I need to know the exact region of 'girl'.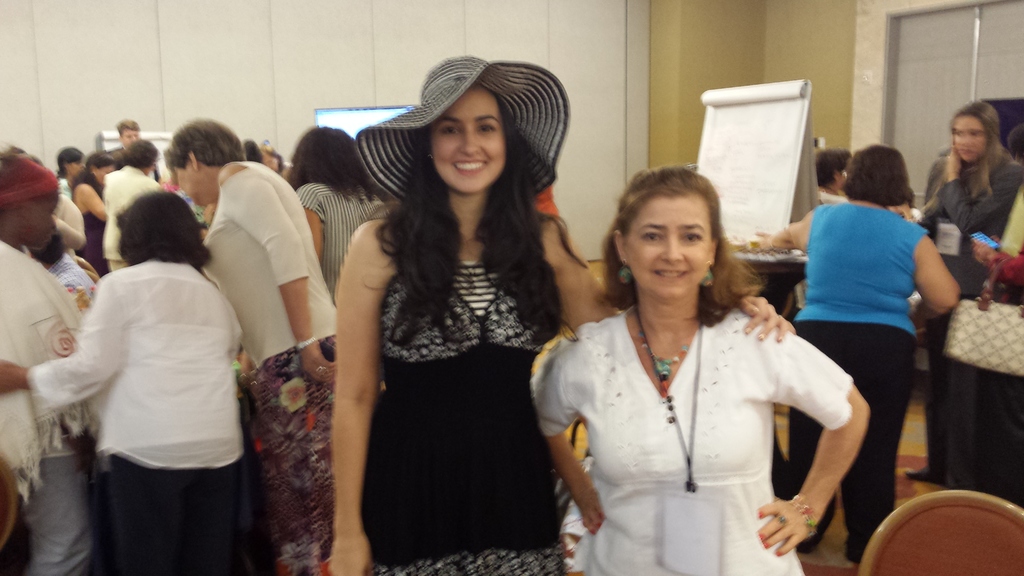
Region: l=328, t=56, r=795, b=575.
